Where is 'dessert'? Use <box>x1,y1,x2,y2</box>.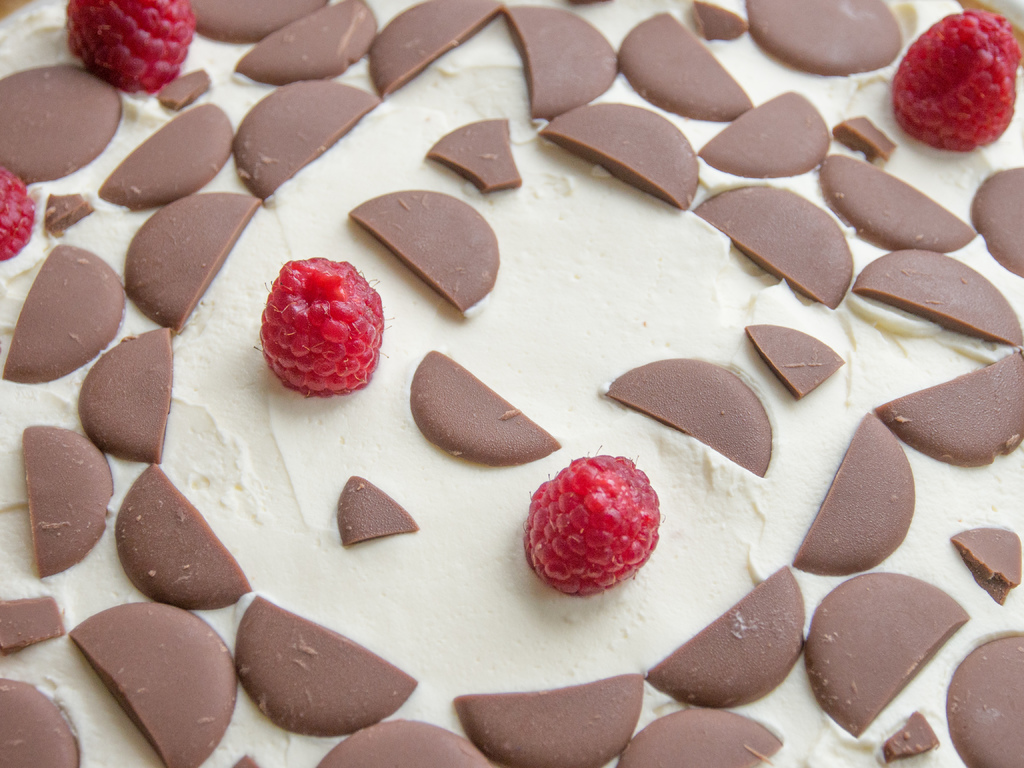
<box>890,31,1016,140</box>.
